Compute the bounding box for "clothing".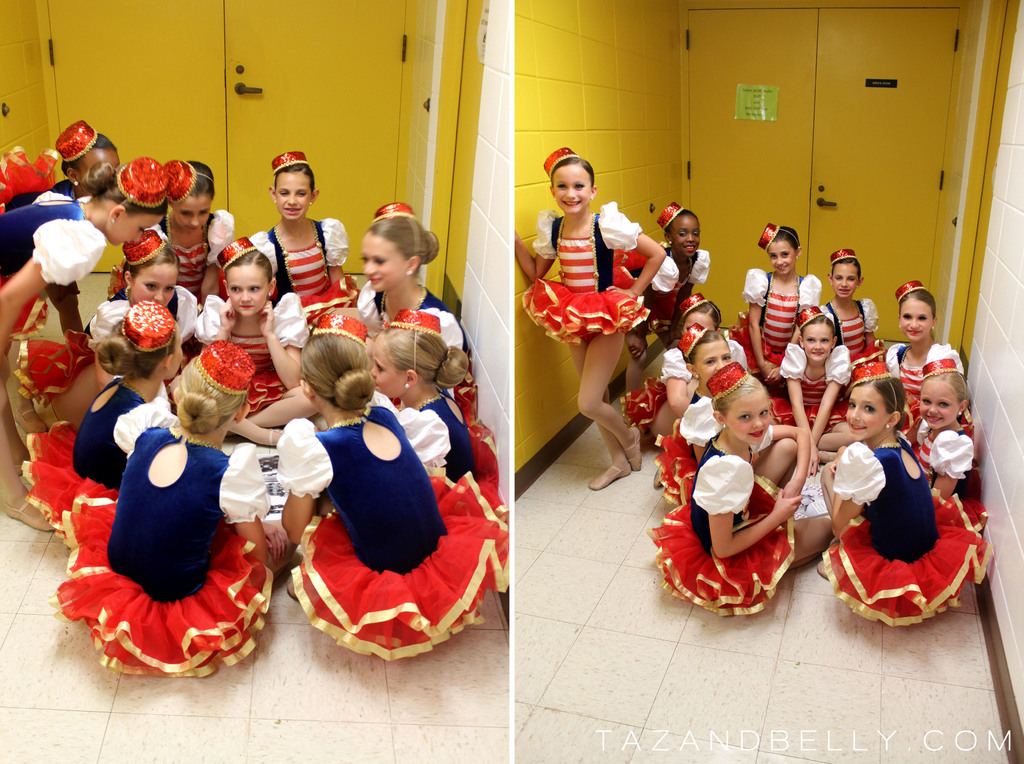
902, 416, 976, 492.
